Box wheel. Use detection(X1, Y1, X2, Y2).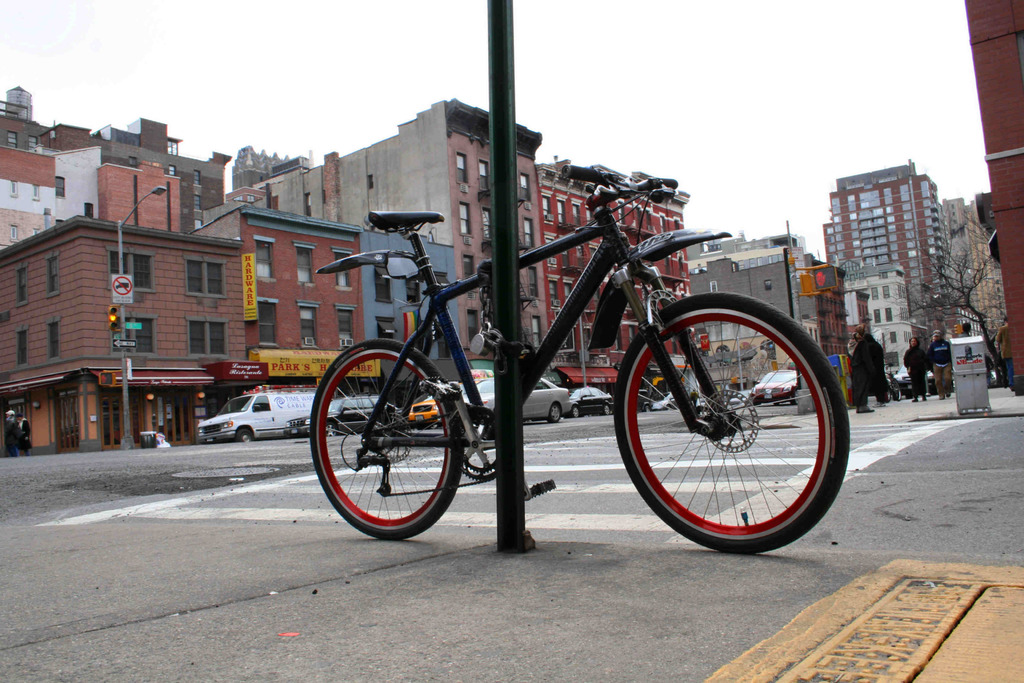
detection(790, 391, 799, 404).
